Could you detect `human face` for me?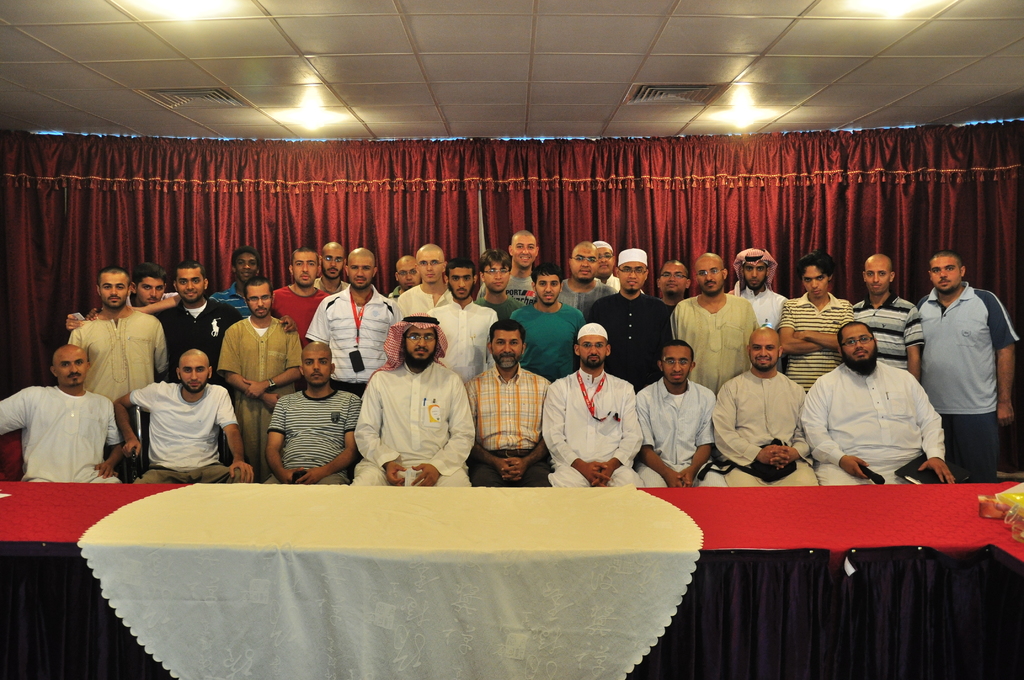
Detection result: x1=570 y1=244 x2=597 y2=283.
